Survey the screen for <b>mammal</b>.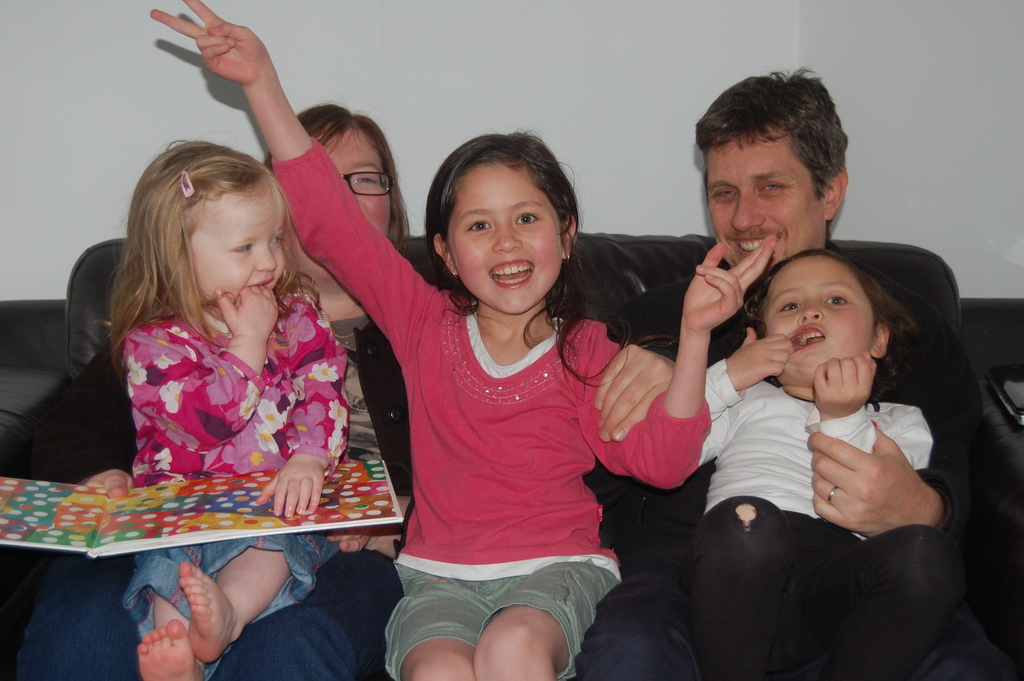
Survey found: select_region(577, 67, 986, 680).
